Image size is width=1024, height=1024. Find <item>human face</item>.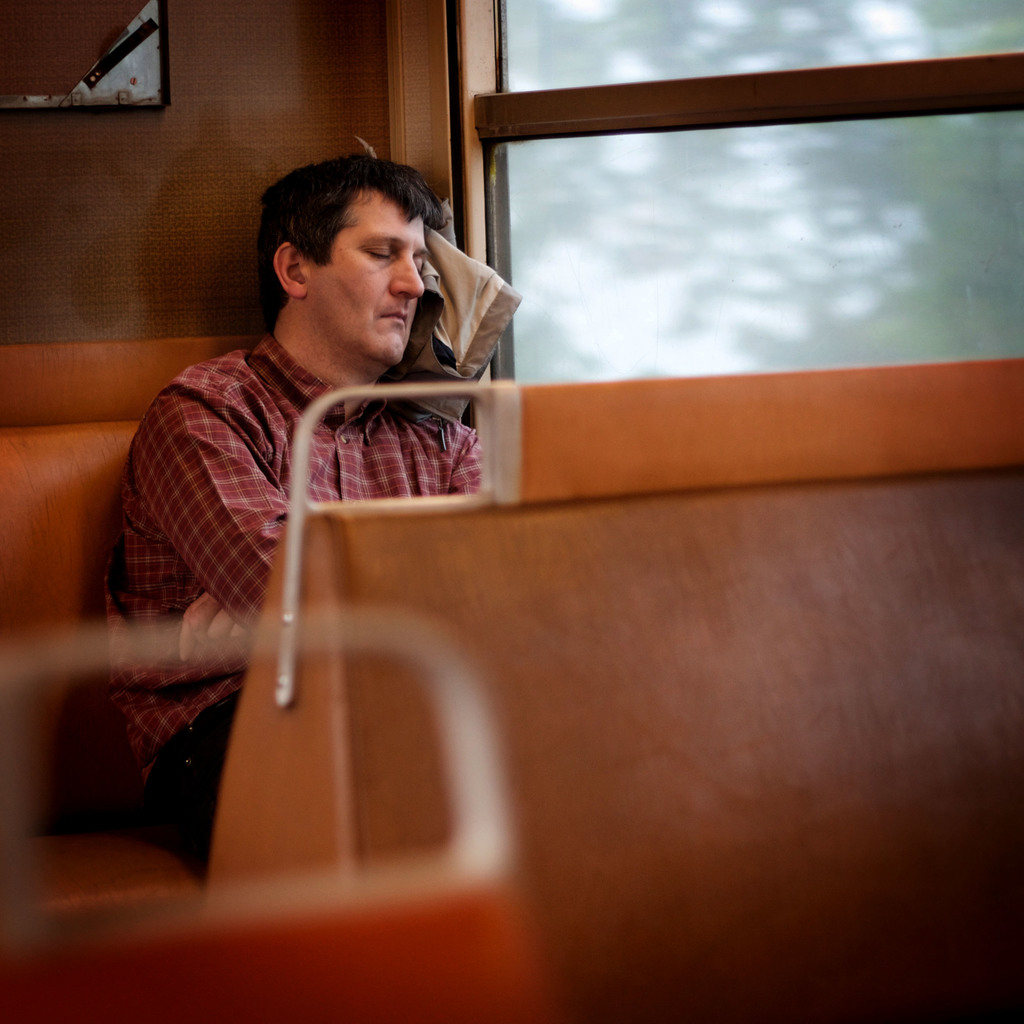
{"x1": 306, "y1": 188, "x2": 427, "y2": 363}.
